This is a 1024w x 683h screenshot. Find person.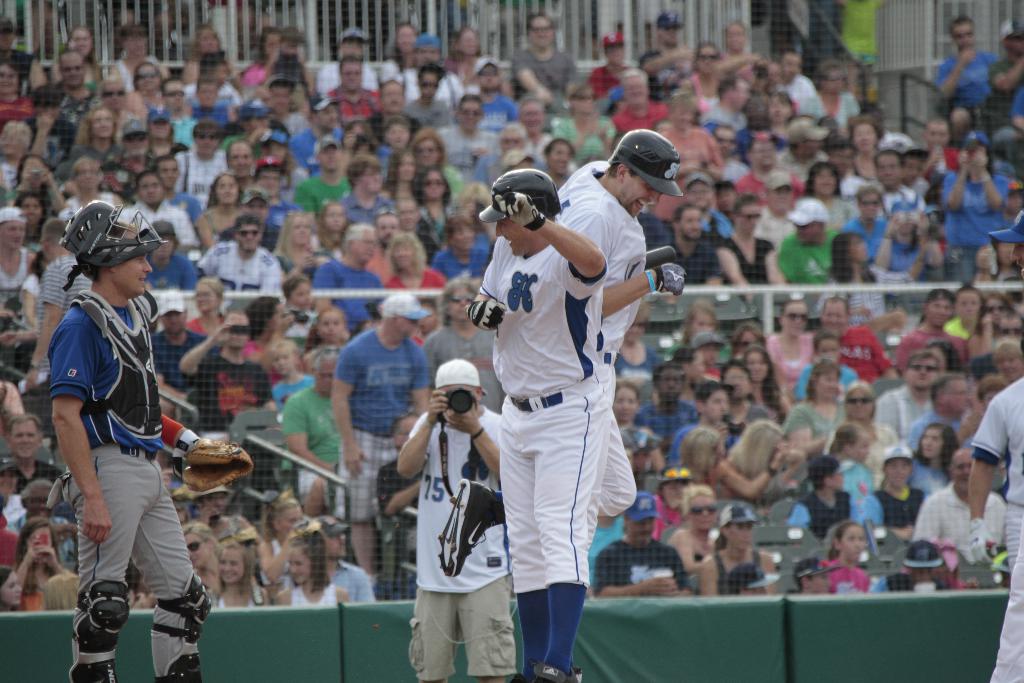
Bounding box: x1=0, y1=60, x2=36, y2=130.
